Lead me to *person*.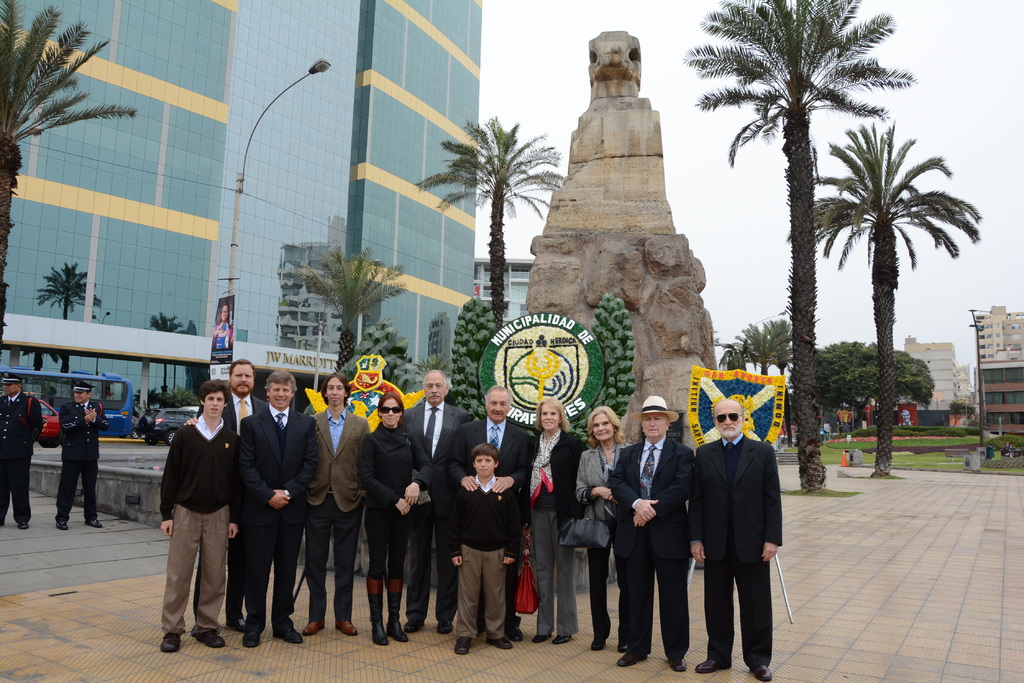
Lead to <bbox>300, 373, 372, 637</bbox>.
